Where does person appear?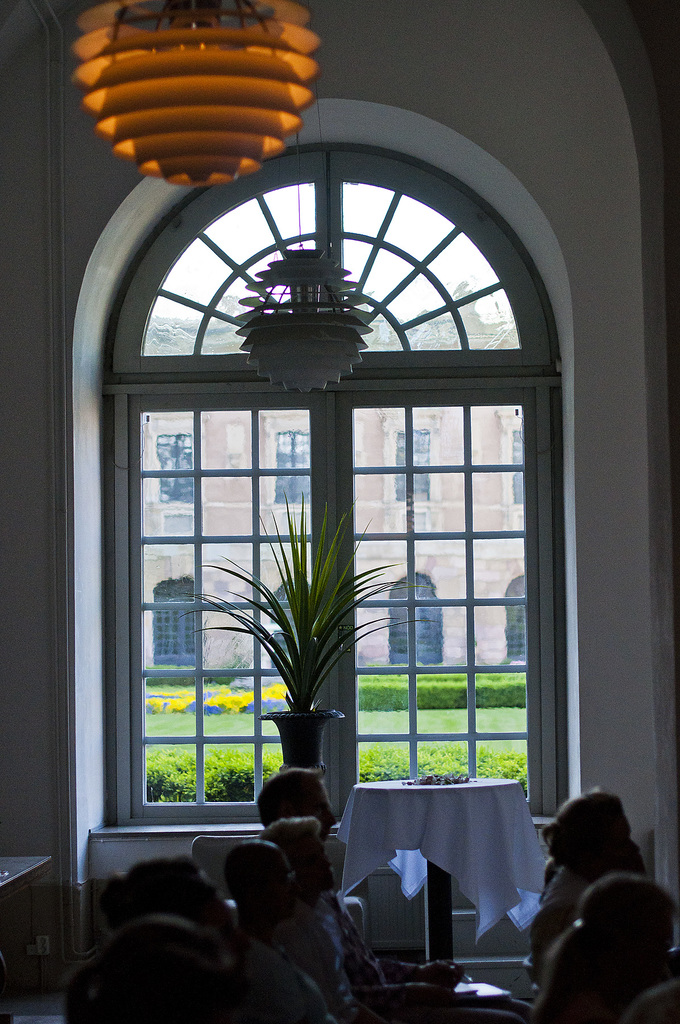
Appears at (537,876,679,1023).
